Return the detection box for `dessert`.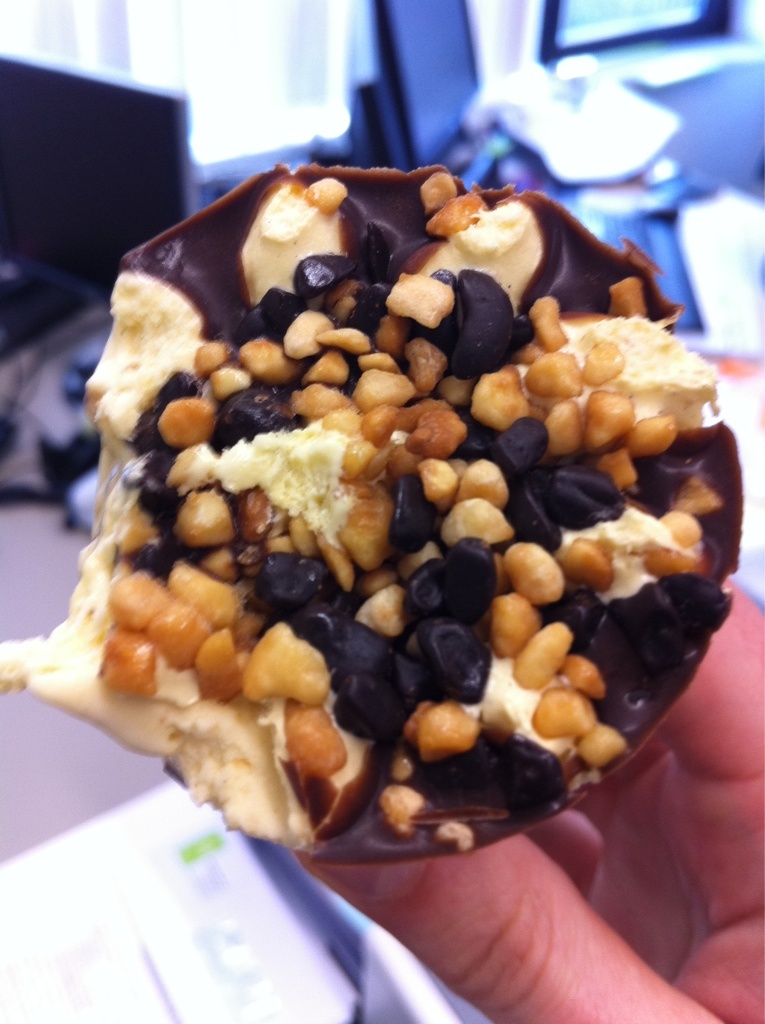
crop(23, 154, 764, 886).
